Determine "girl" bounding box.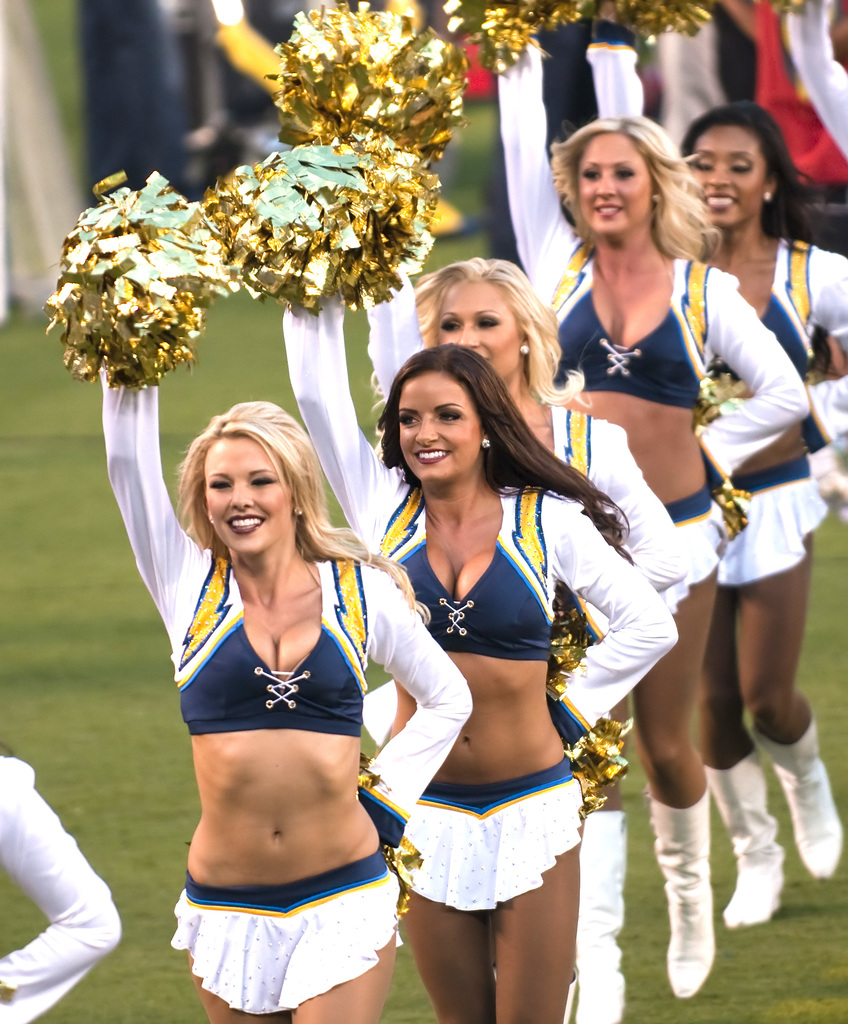
Determined: box=[103, 361, 468, 1023].
